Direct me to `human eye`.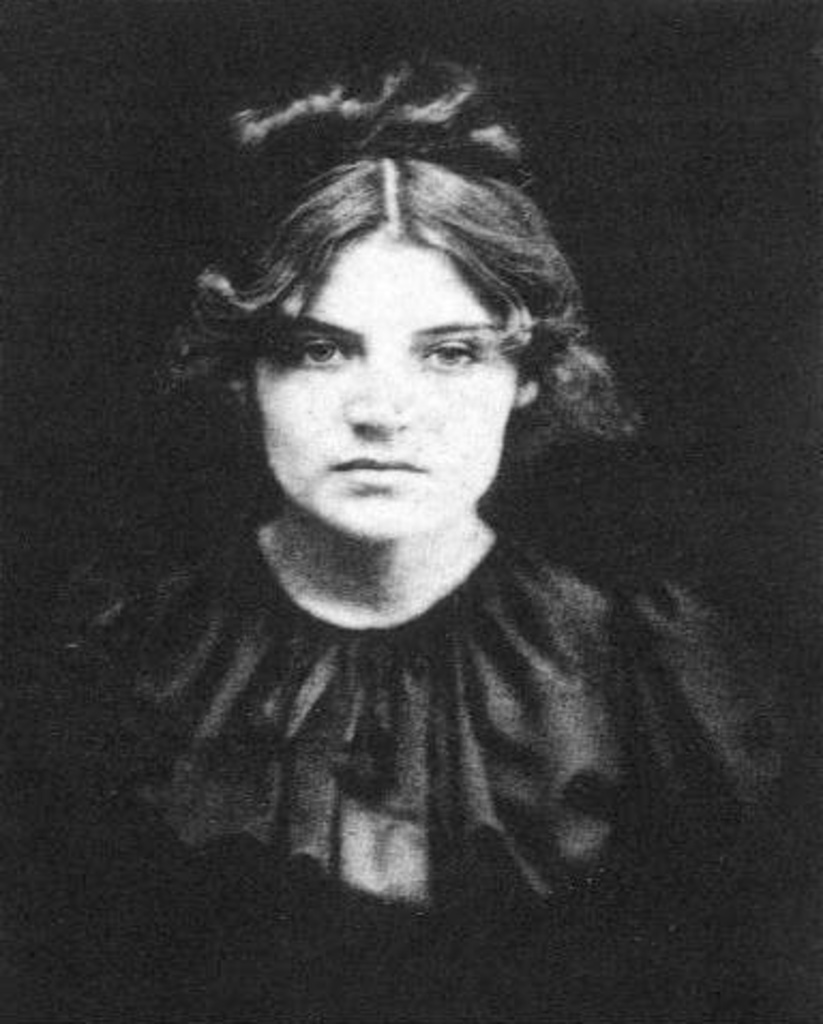
Direction: 279/326/358/371.
